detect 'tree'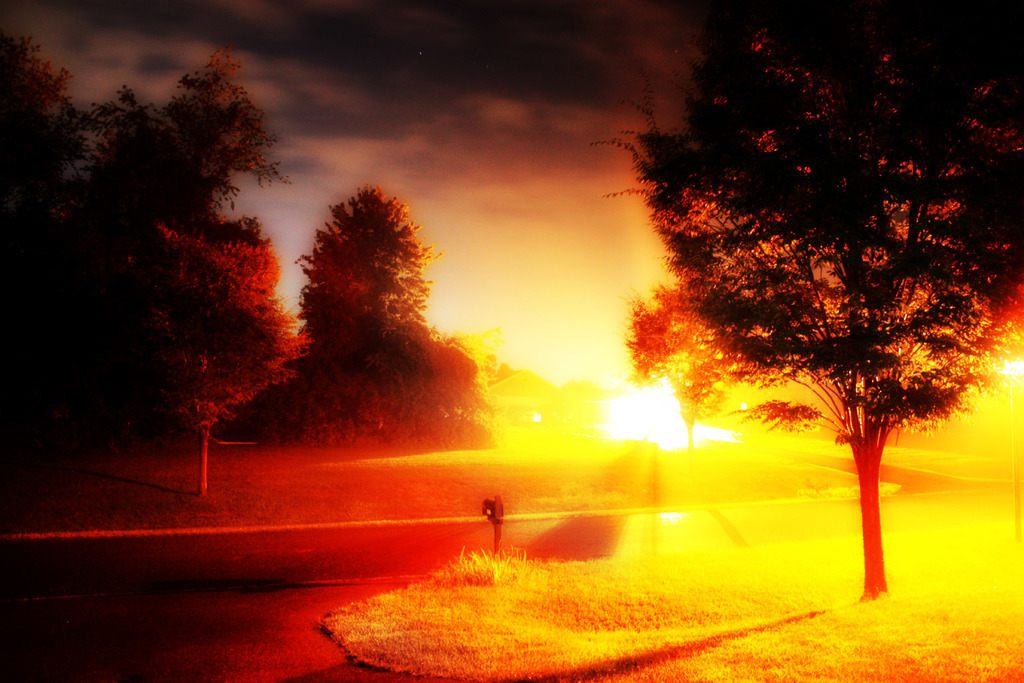
[left=265, top=145, right=479, bottom=460]
